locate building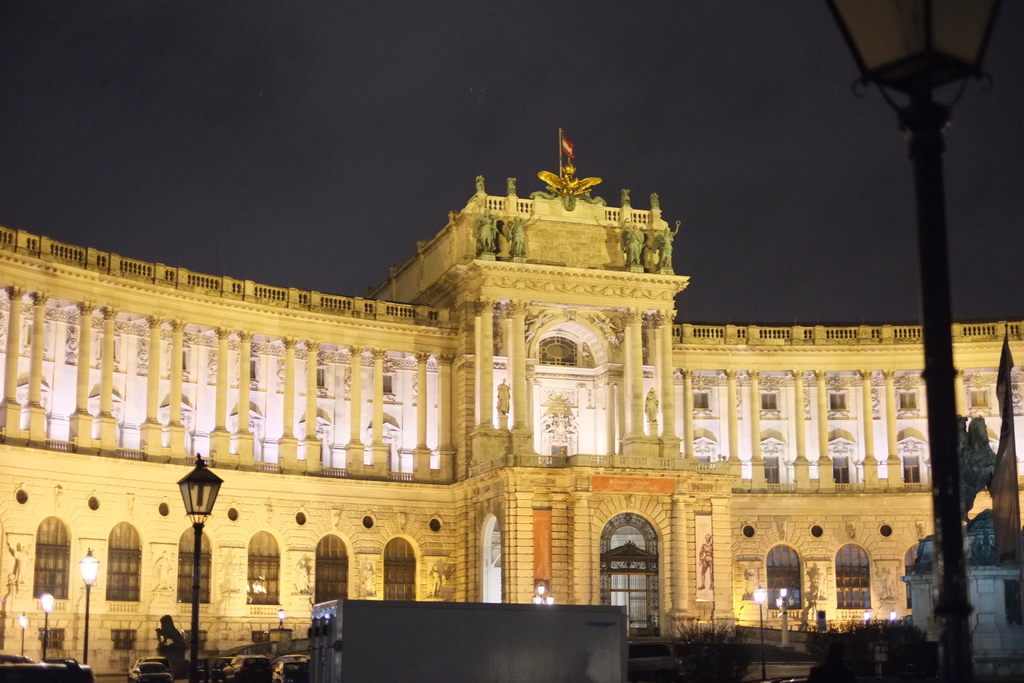
select_region(0, 176, 1023, 682)
